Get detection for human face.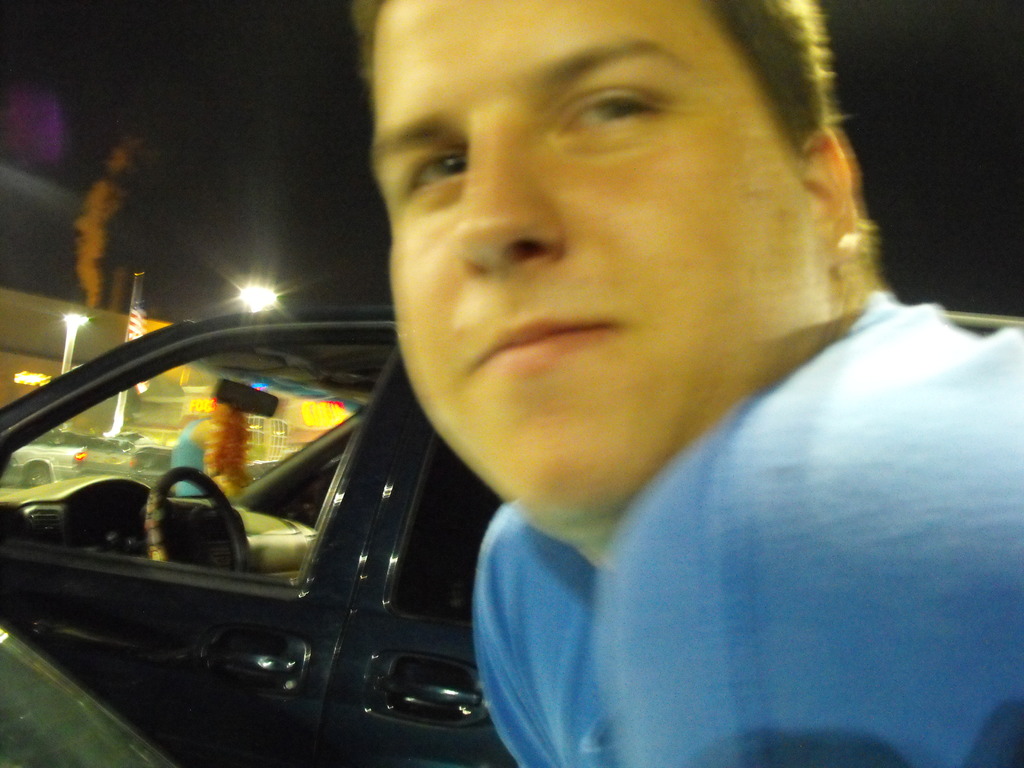
Detection: locate(368, 0, 799, 528).
